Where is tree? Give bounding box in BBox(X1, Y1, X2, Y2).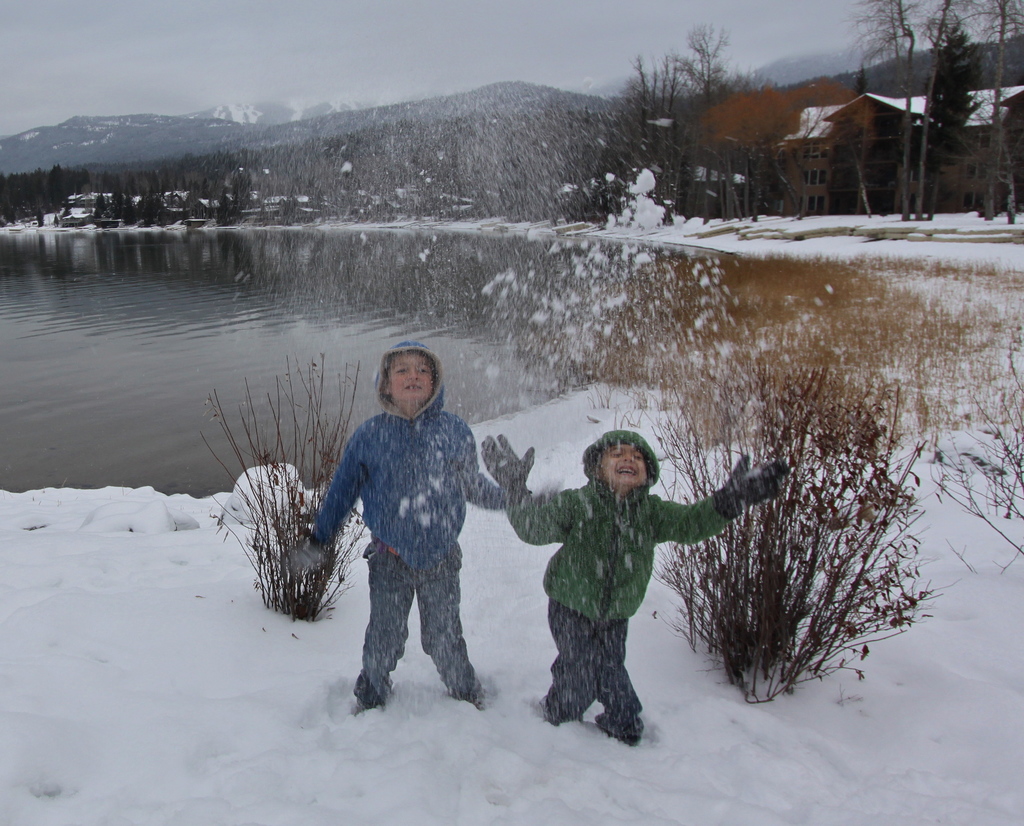
BBox(488, 97, 603, 238).
